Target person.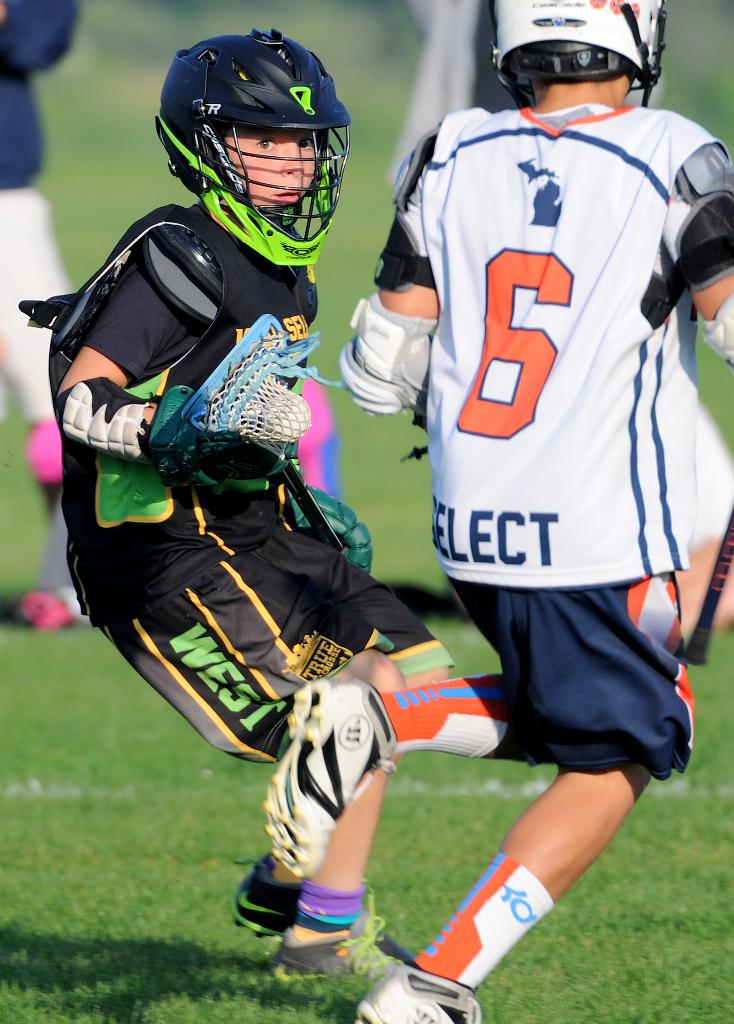
Target region: region(0, 1, 107, 630).
